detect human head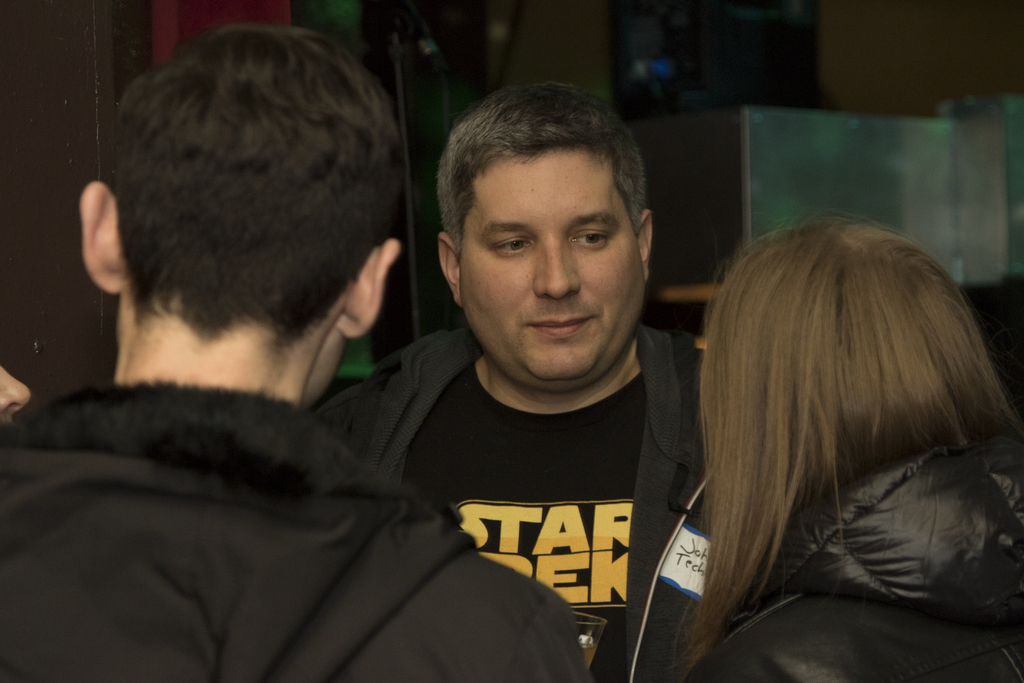
81:23:403:412
